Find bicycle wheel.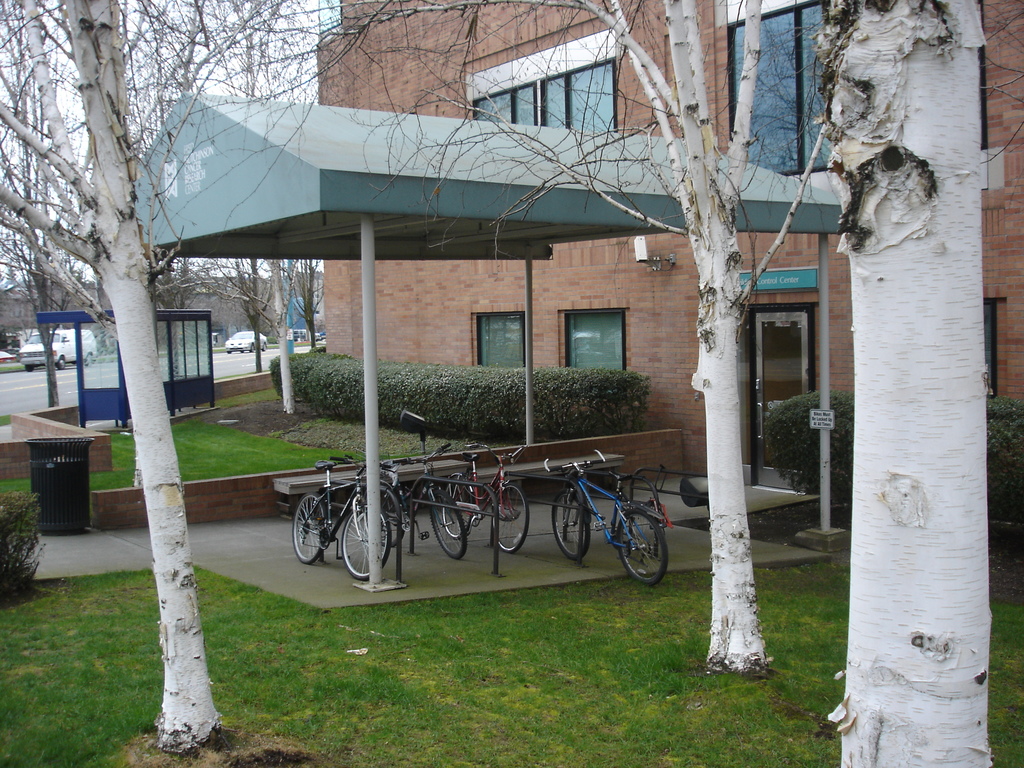
rect(426, 490, 467, 568).
